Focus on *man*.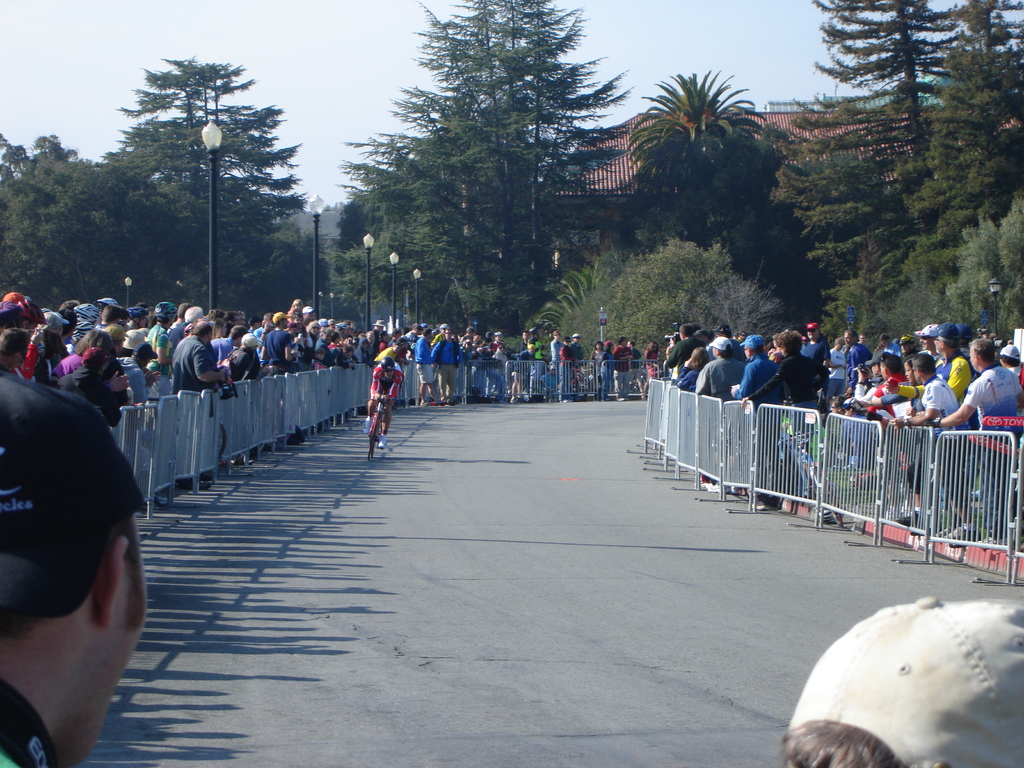
Focused at box(932, 335, 1023, 544).
